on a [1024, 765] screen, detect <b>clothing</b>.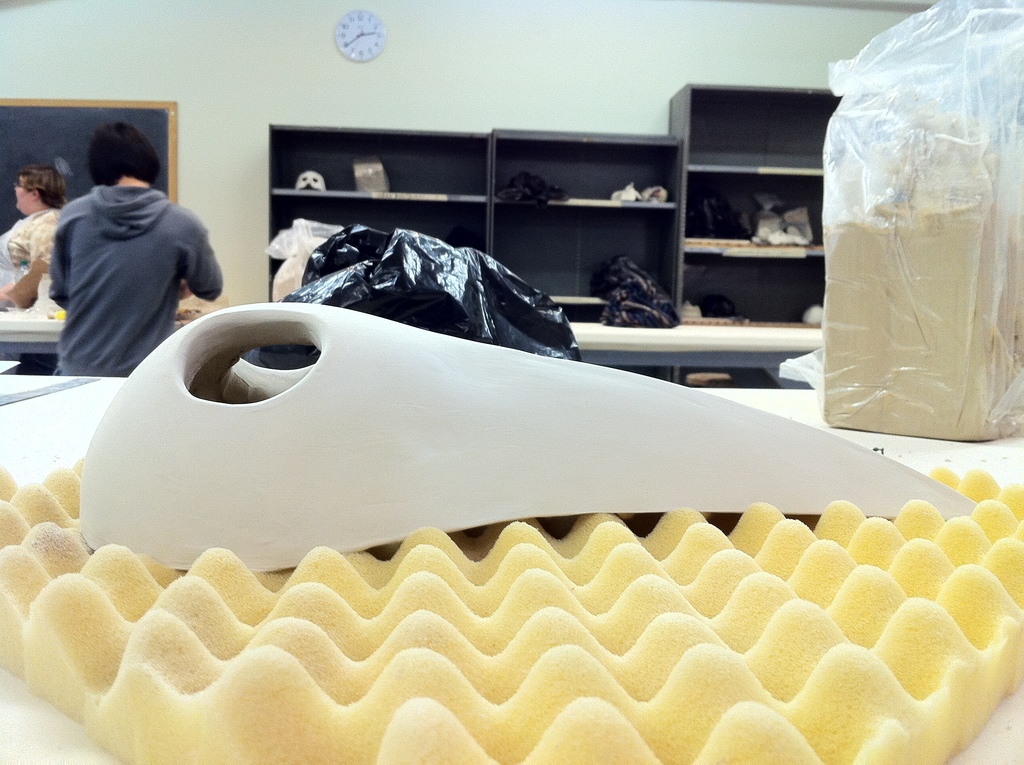
bbox(33, 143, 215, 378).
